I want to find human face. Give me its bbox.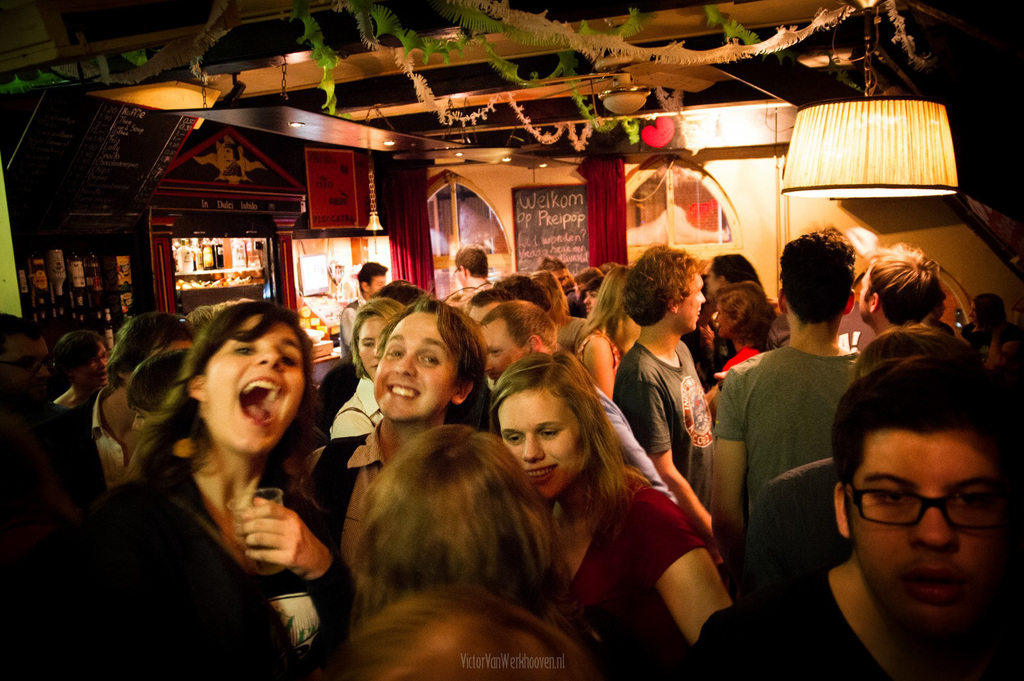
locate(580, 286, 597, 316).
